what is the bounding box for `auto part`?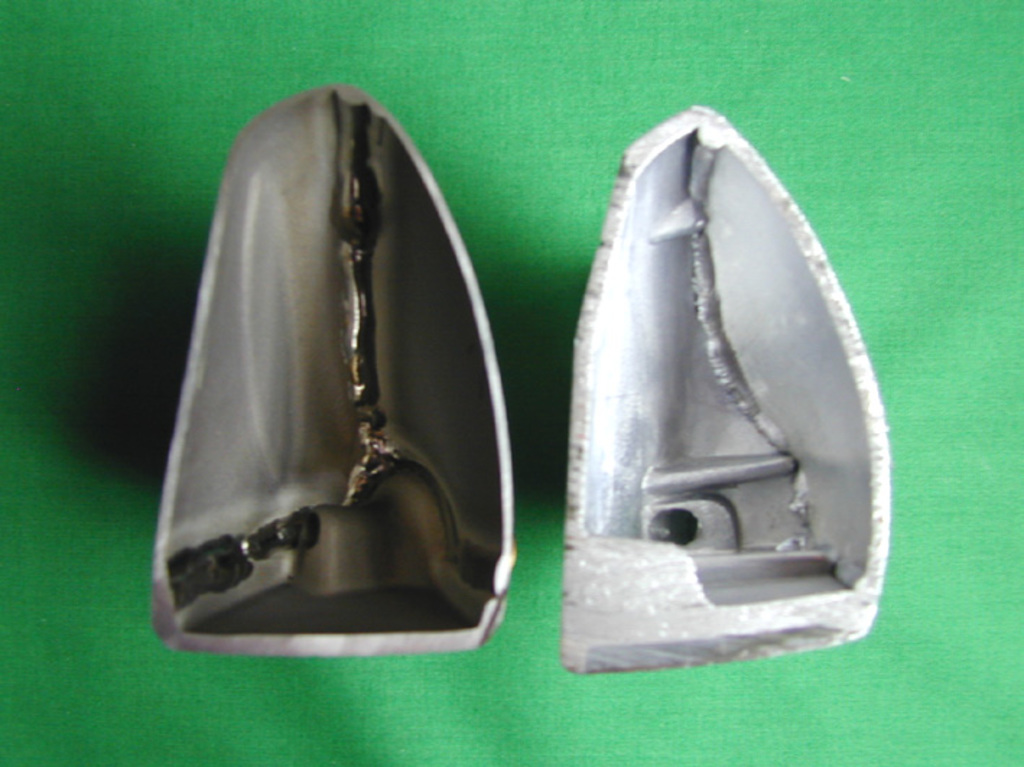
rect(157, 74, 518, 659).
